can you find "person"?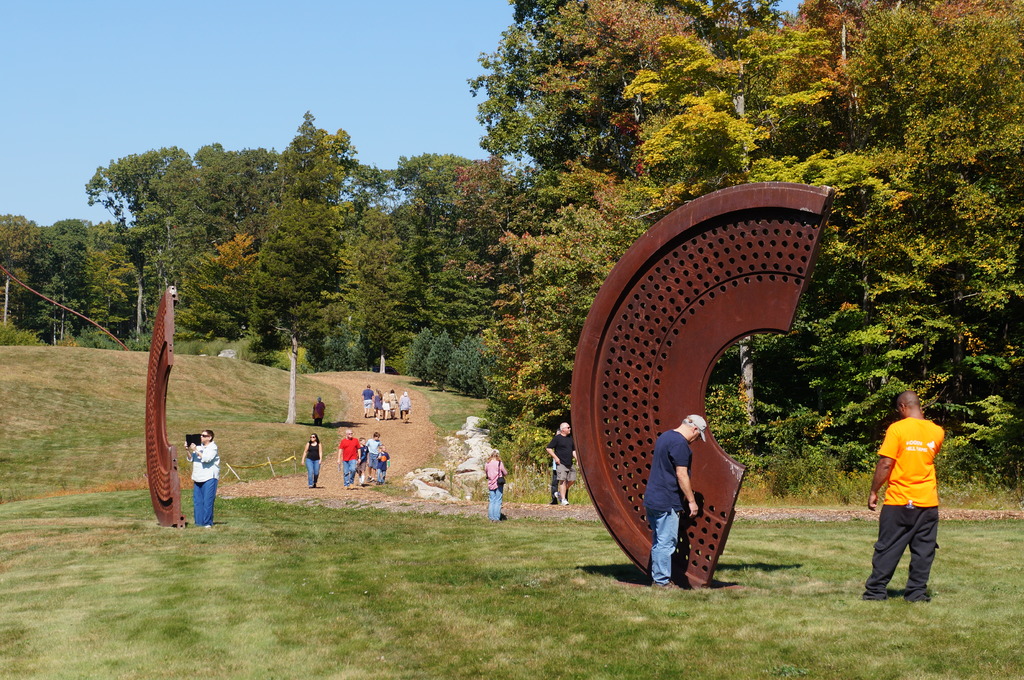
Yes, bounding box: BBox(876, 371, 964, 608).
